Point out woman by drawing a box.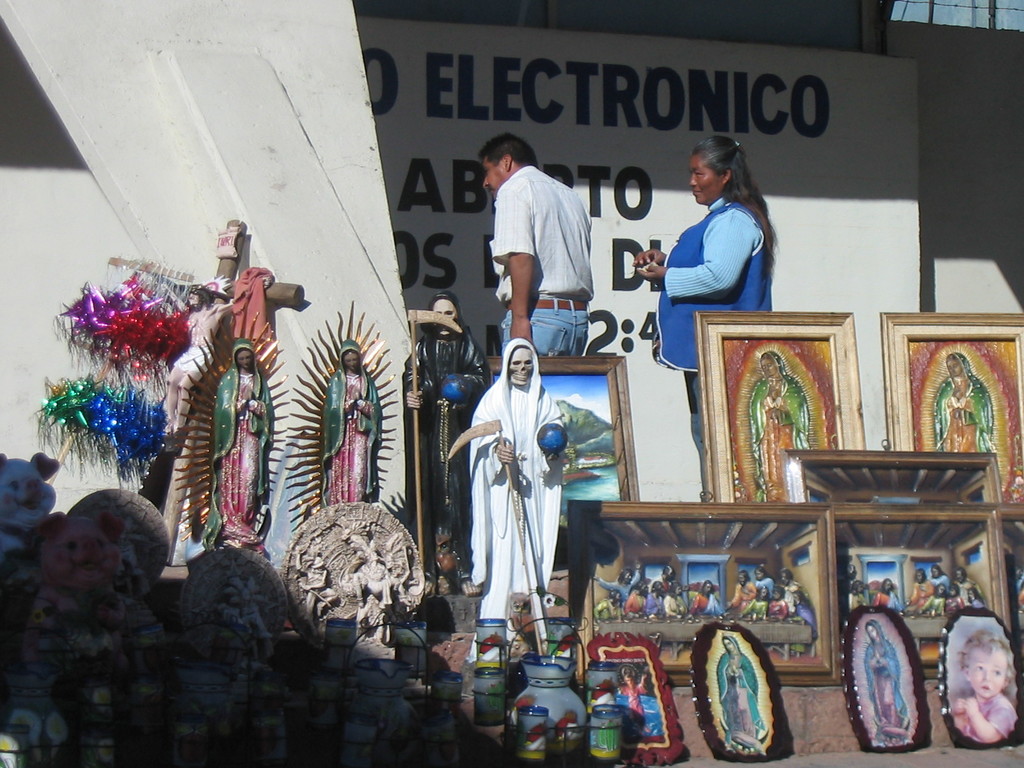
<region>865, 620, 914, 746</region>.
